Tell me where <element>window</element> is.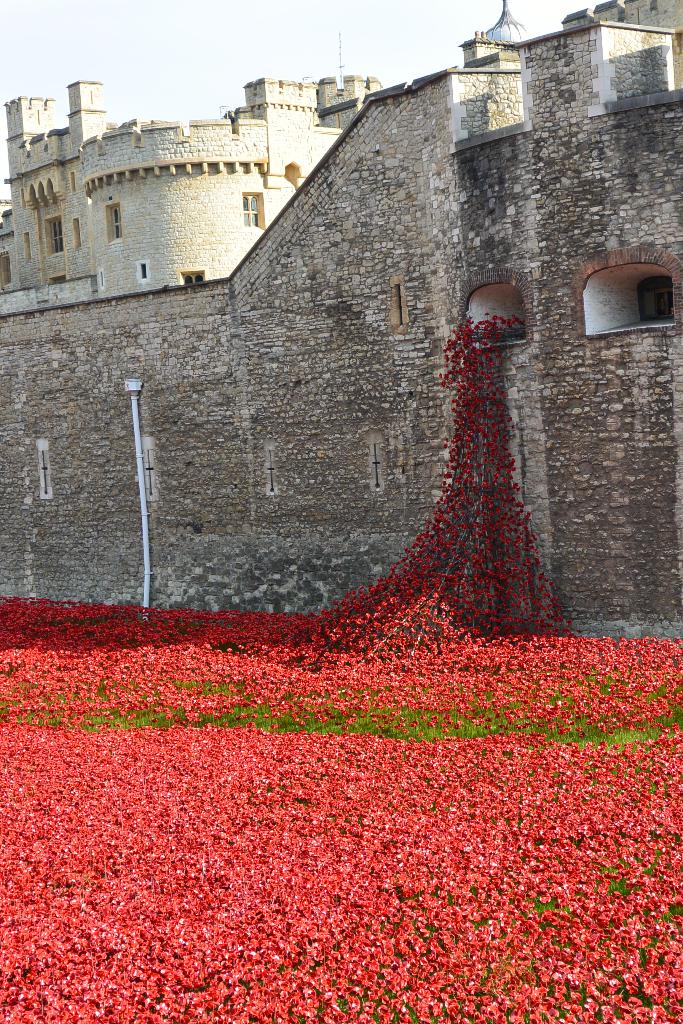
<element>window</element> is at region(97, 198, 126, 236).
